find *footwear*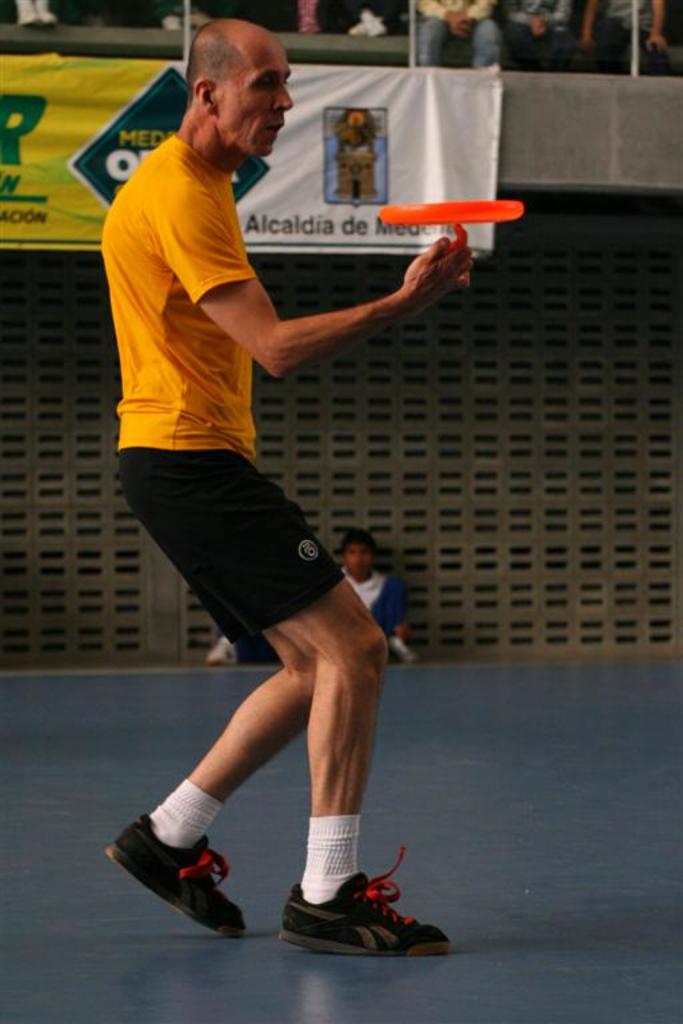
(388, 637, 418, 664)
